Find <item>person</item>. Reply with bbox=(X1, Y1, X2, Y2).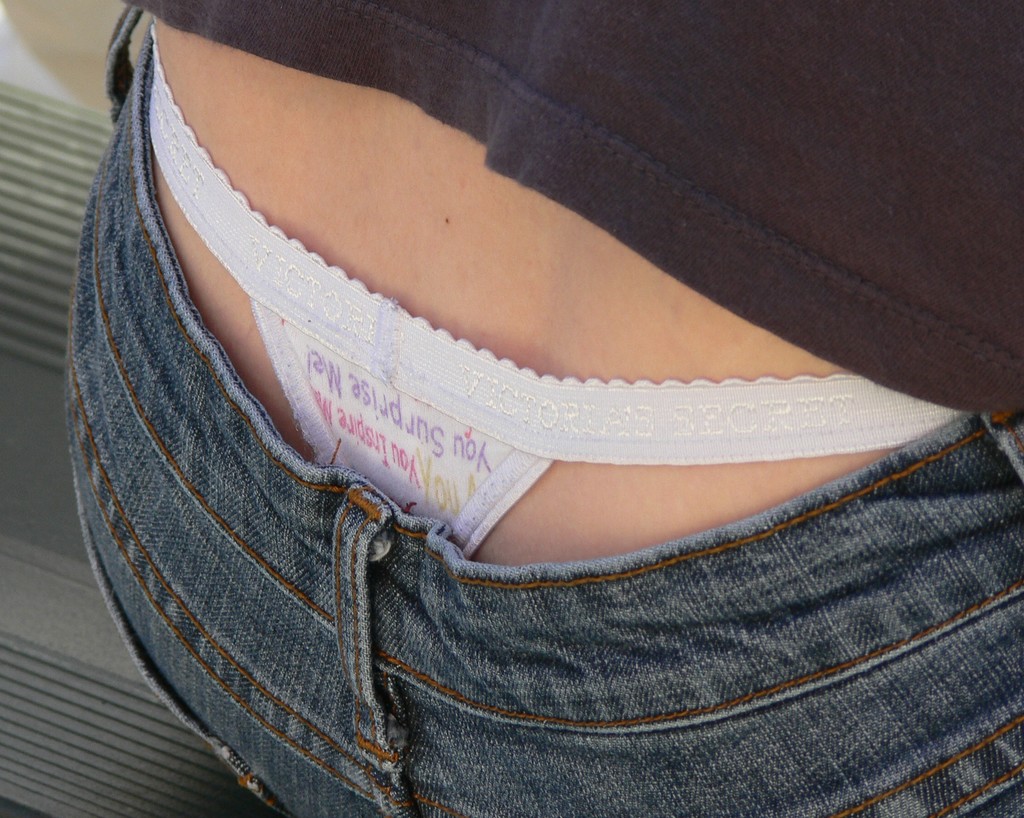
bbox=(57, 0, 1023, 817).
